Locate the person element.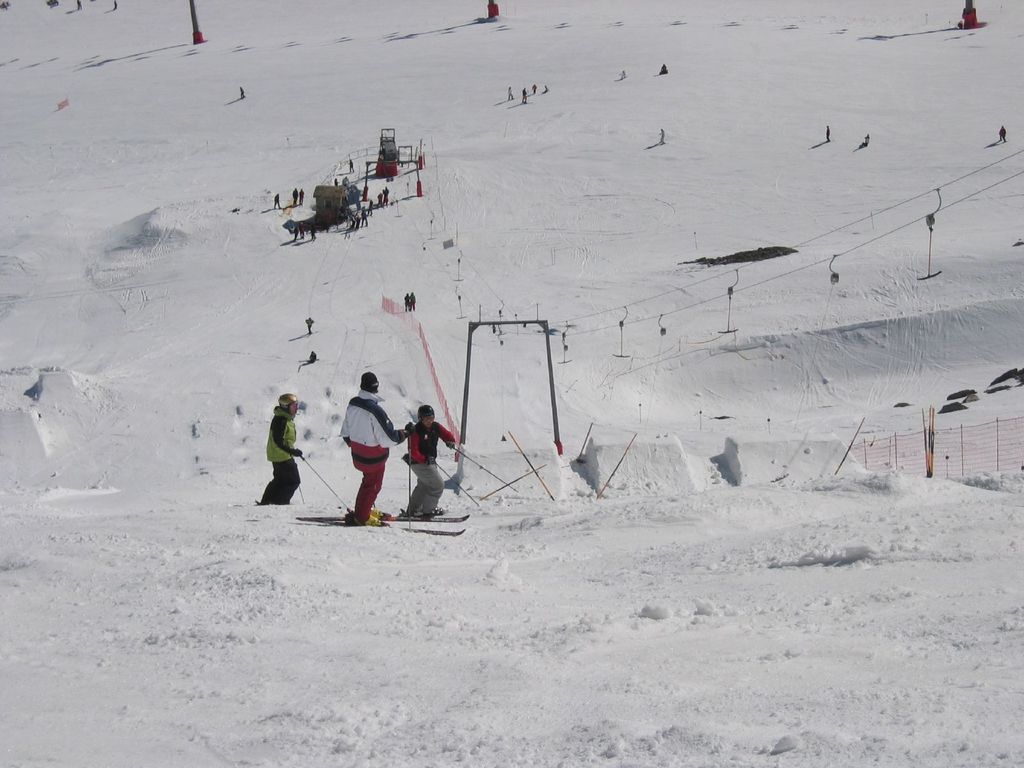
Element bbox: 826,125,833,145.
